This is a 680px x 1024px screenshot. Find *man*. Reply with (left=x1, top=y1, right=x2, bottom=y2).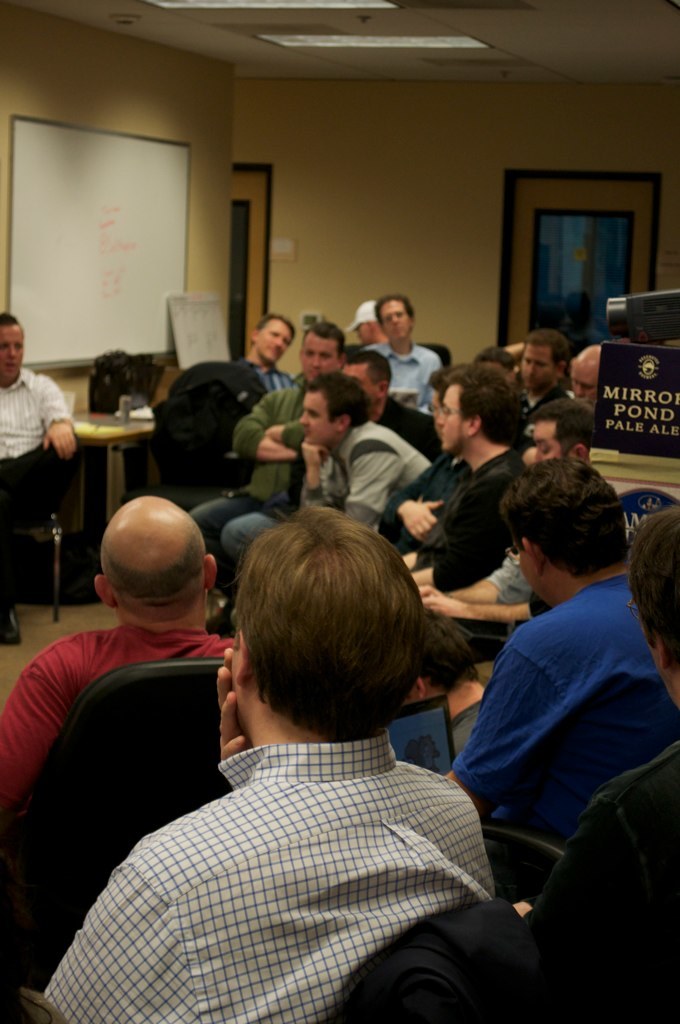
(left=568, top=339, right=605, bottom=400).
